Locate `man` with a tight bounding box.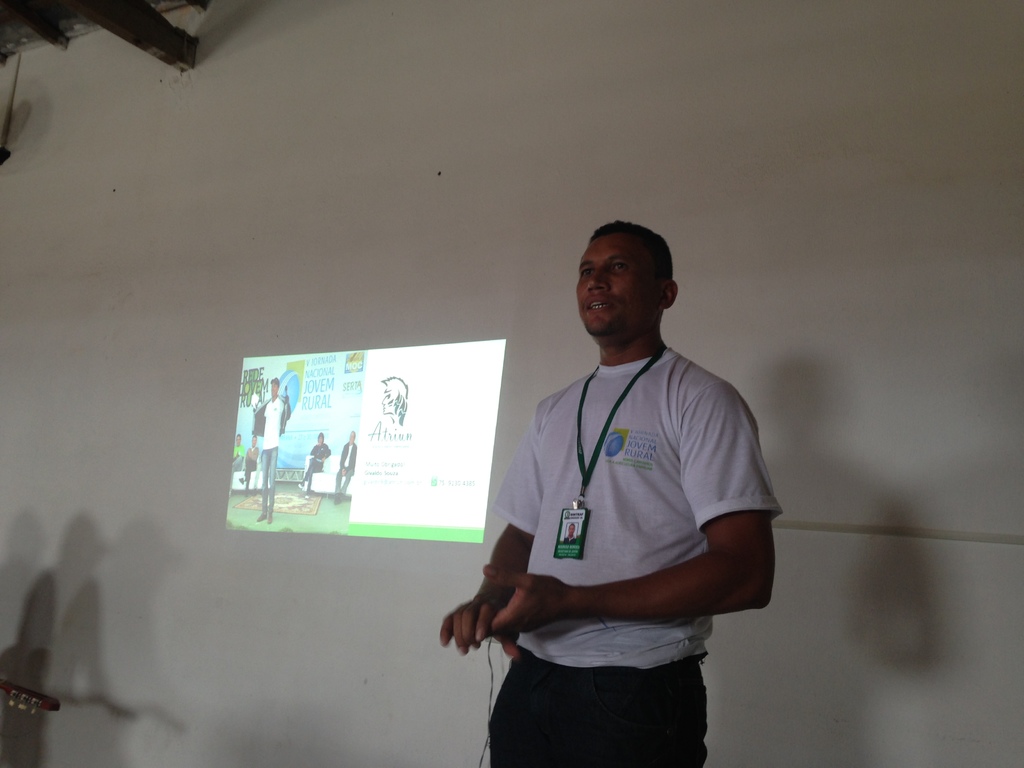
[244,435,260,479].
